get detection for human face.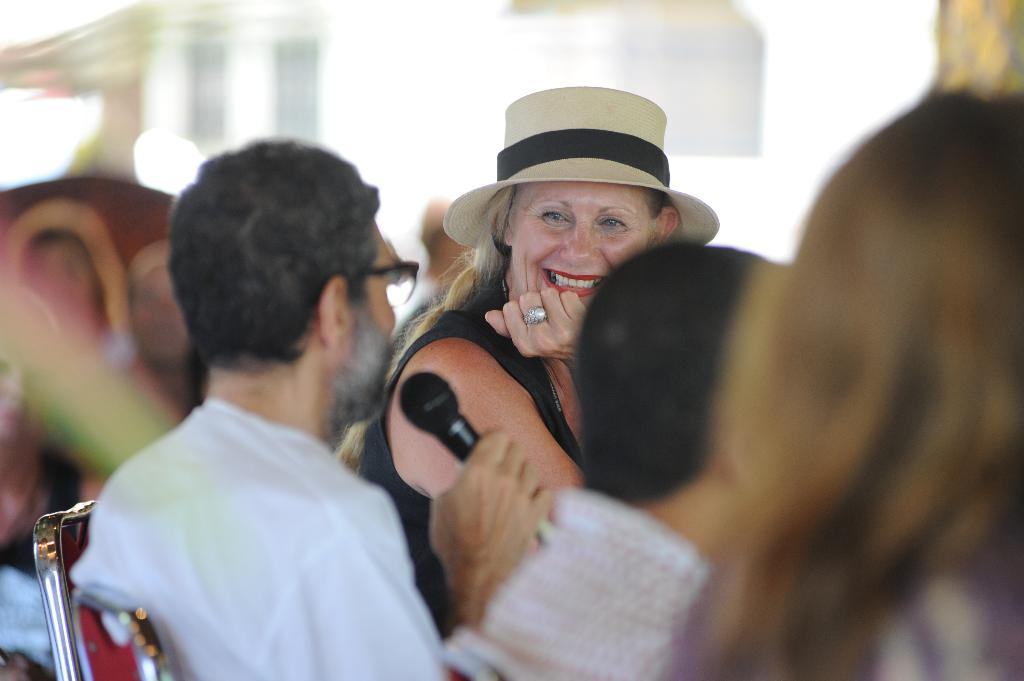
Detection: x1=513, y1=185, x2=655, y2=297.
